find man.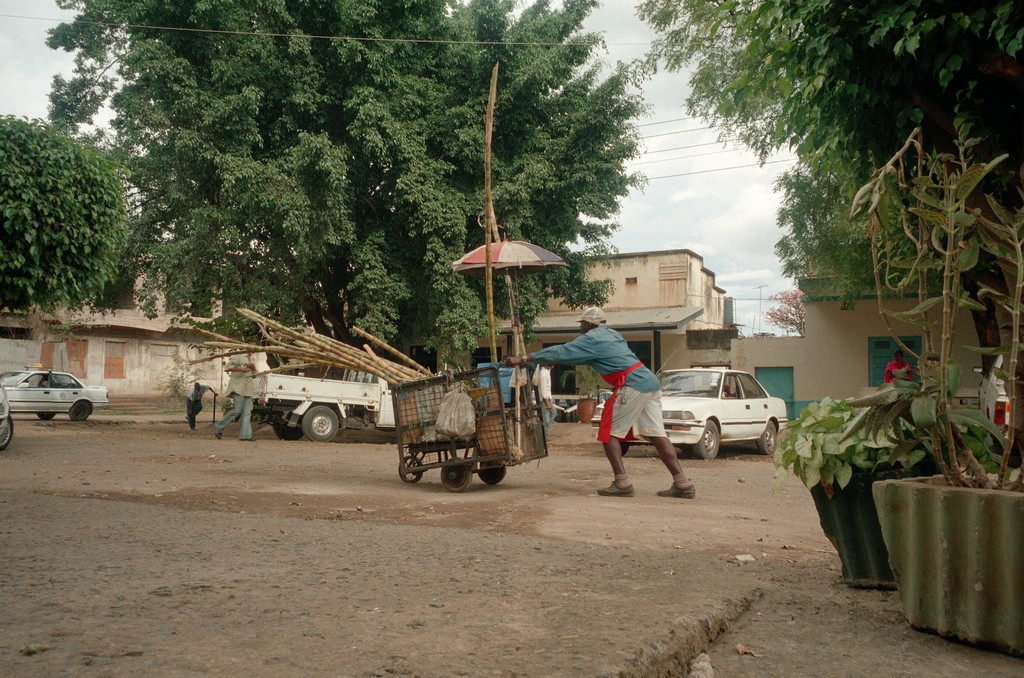
locate(212, 337, 269, 440).
